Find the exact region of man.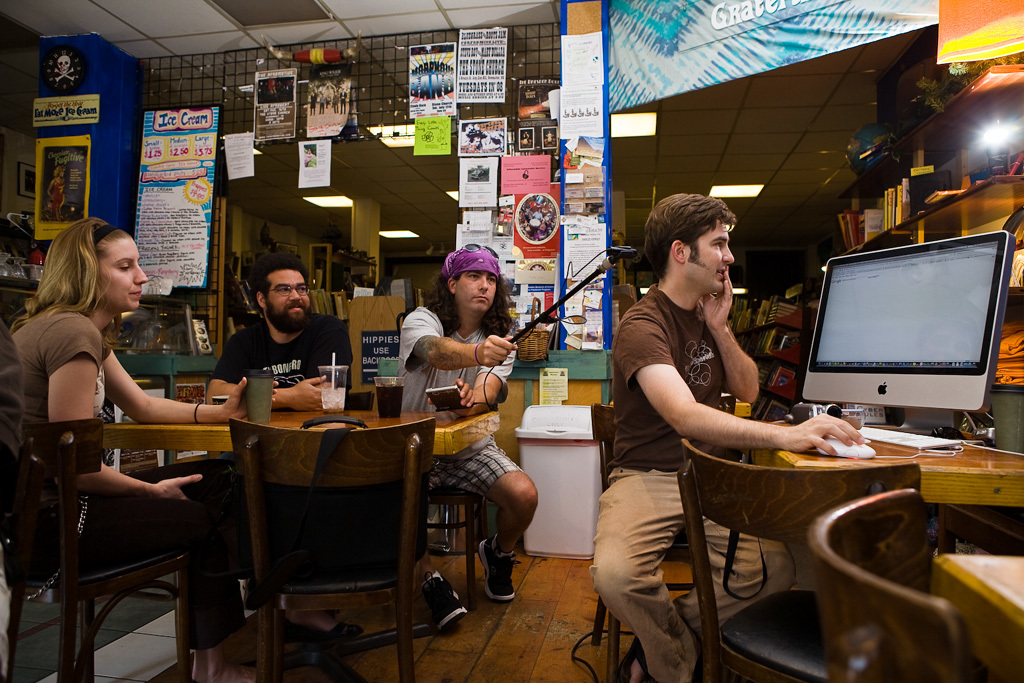
Exact region: Rect(206, 248, 354, 626).
